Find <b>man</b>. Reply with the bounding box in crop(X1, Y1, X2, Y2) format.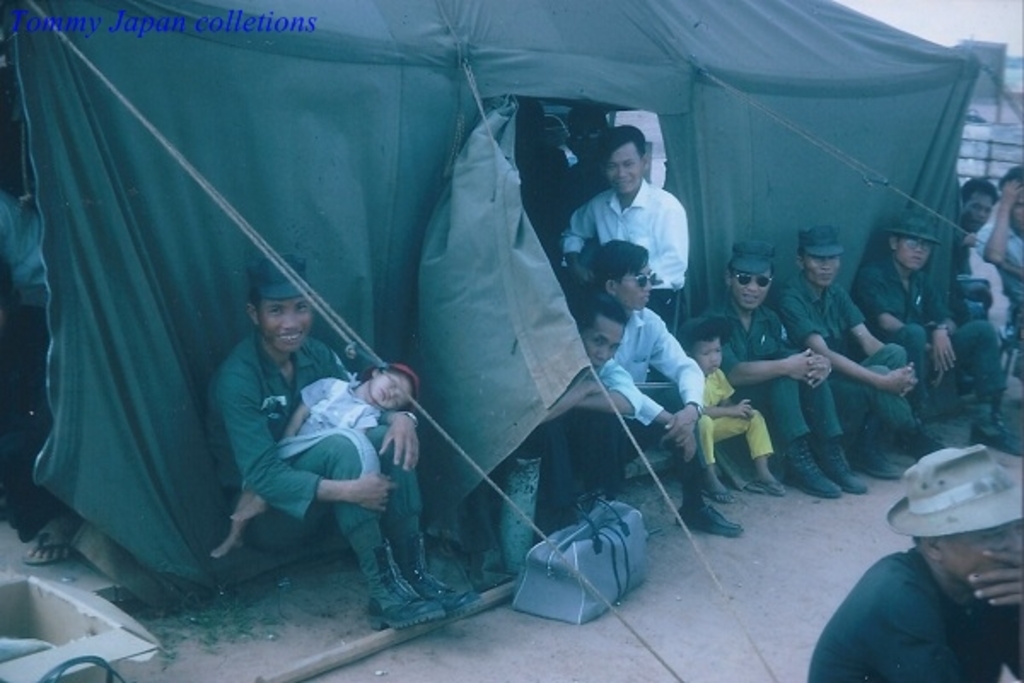
crop(582, 236, 744, 536).
